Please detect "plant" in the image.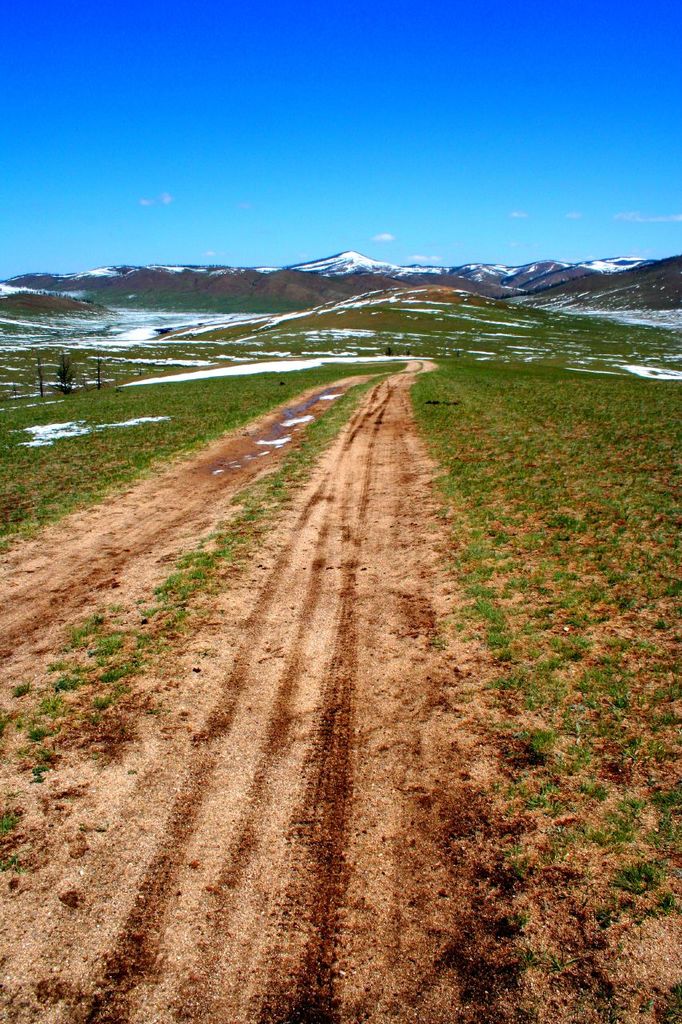
region(15, 743, 29, 761).
